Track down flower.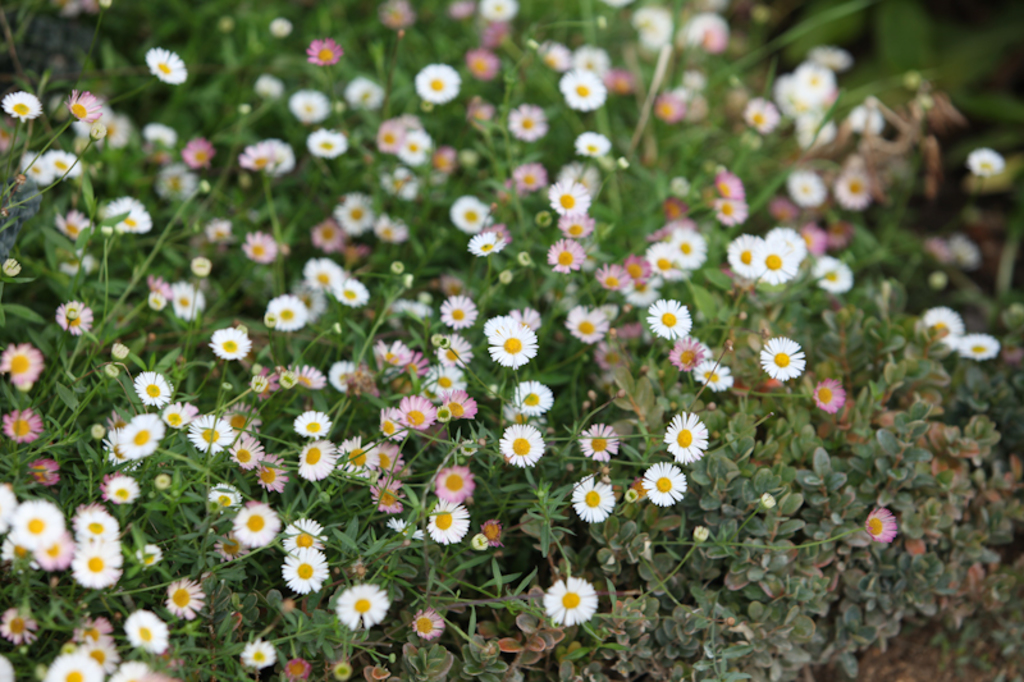
Tracked to [left=0, top=406, right=44, bottom=443].
